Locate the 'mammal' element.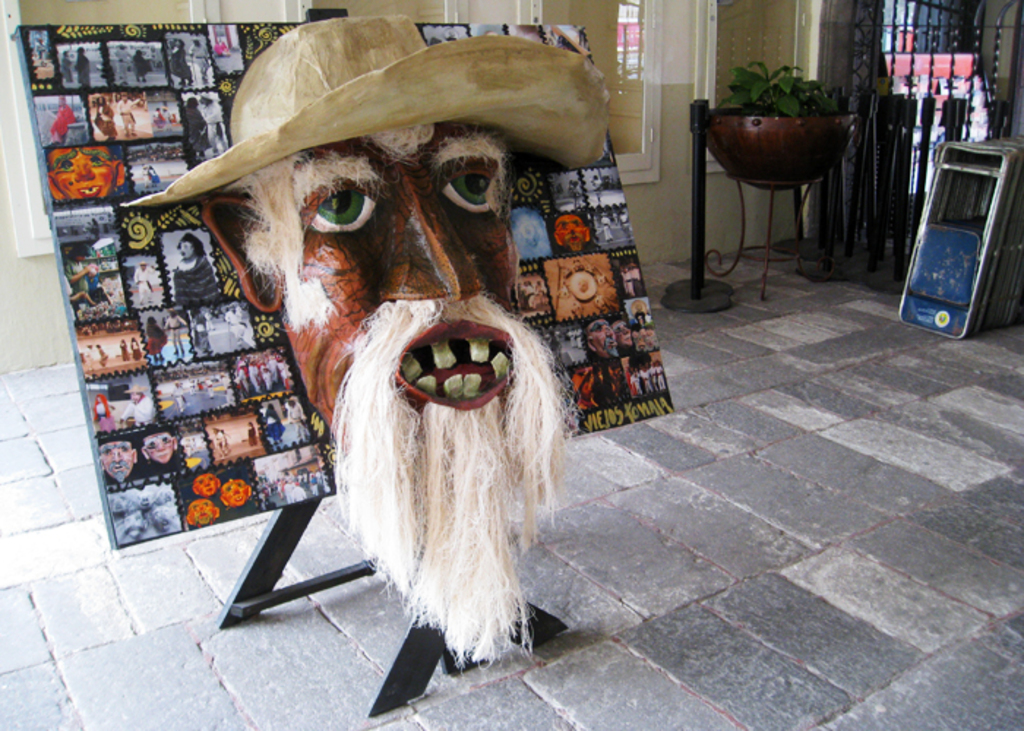
Element bbox: 139,164,155,192.
